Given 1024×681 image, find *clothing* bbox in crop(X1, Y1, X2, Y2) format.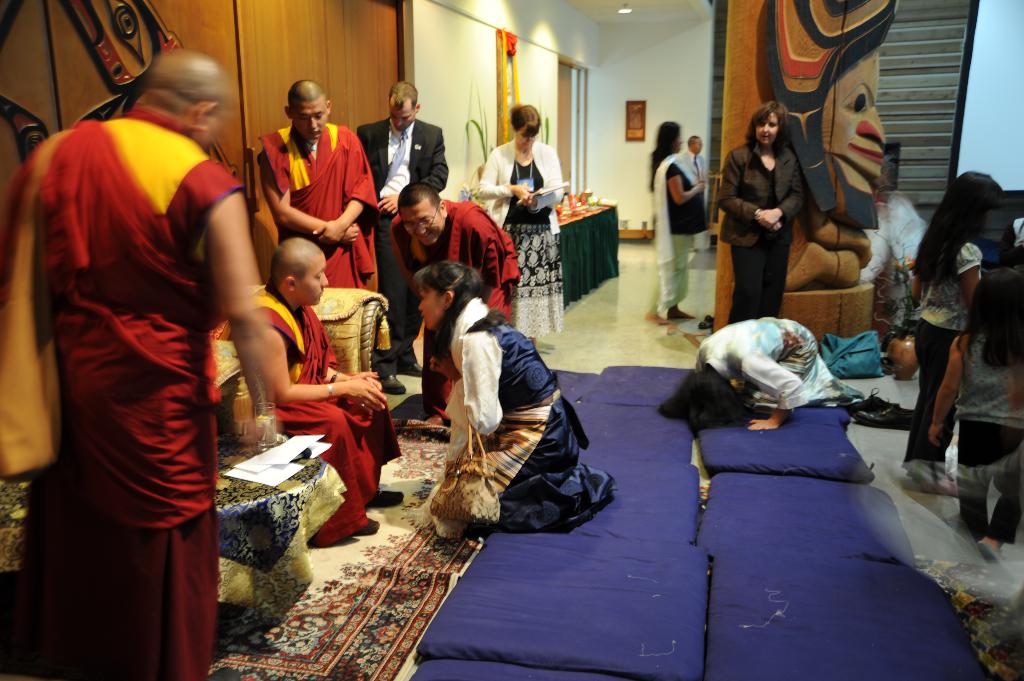
crop(948, 427, 1020, 549).
